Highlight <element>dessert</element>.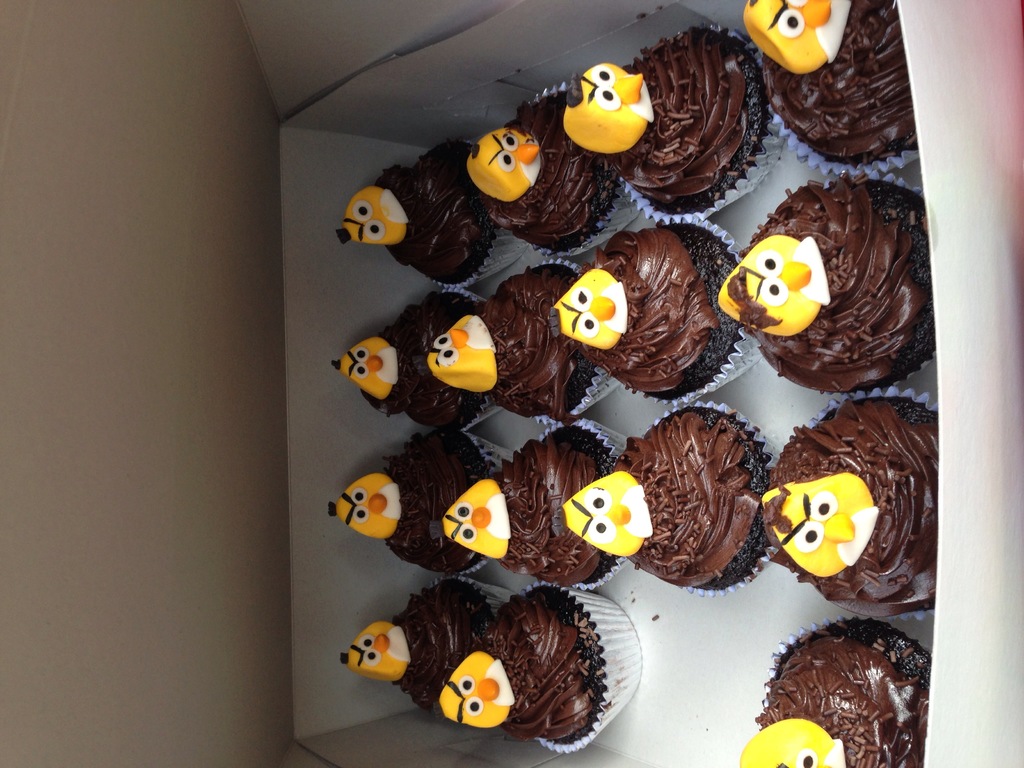
Highlighted region: <region>786, 385, 945, 613</region>.
